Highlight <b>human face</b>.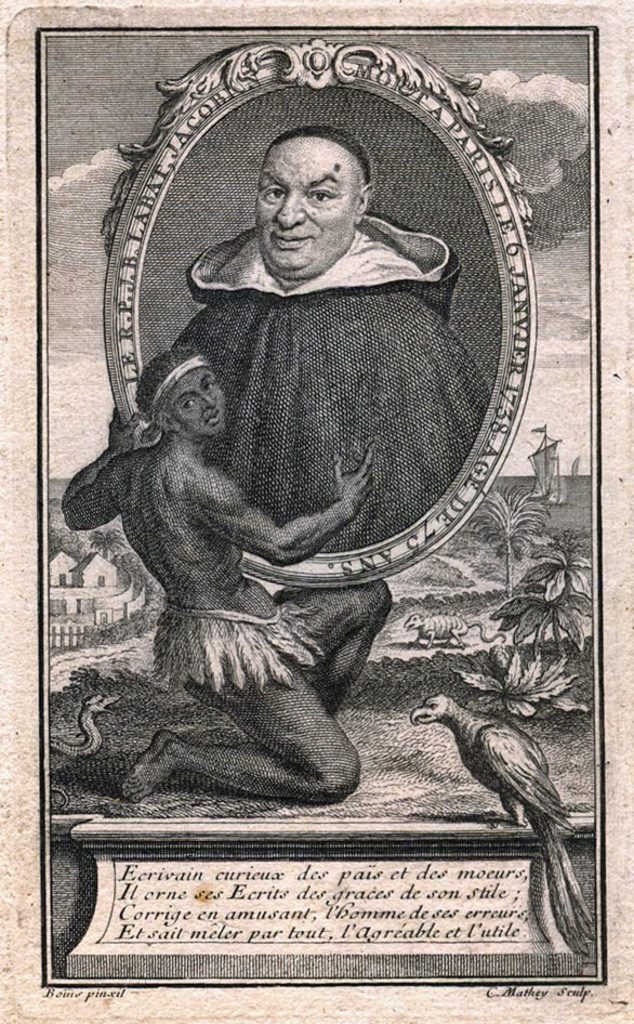
Highlighted region: bbox(171, 371, 225, 434).
